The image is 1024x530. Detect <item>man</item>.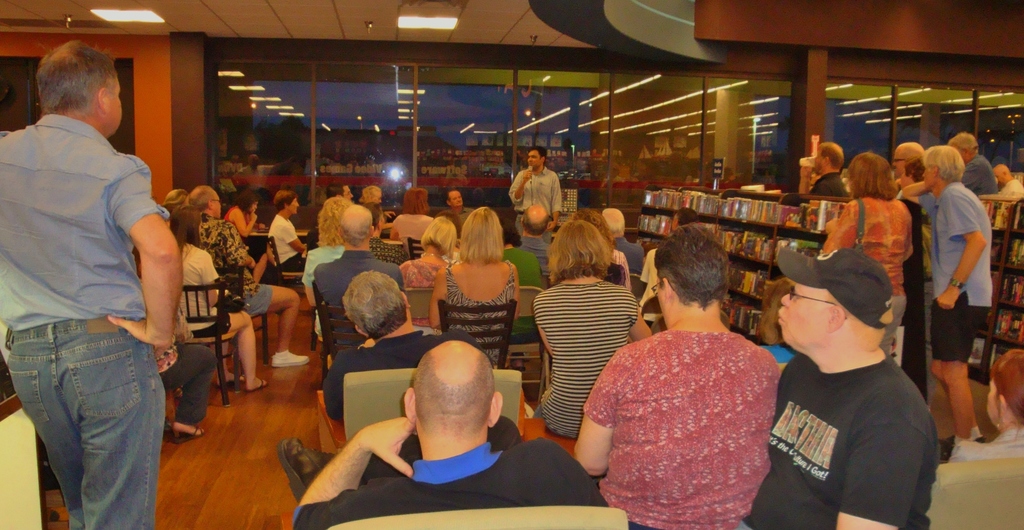
Detection: bbox(302, 194, 416, 314).
